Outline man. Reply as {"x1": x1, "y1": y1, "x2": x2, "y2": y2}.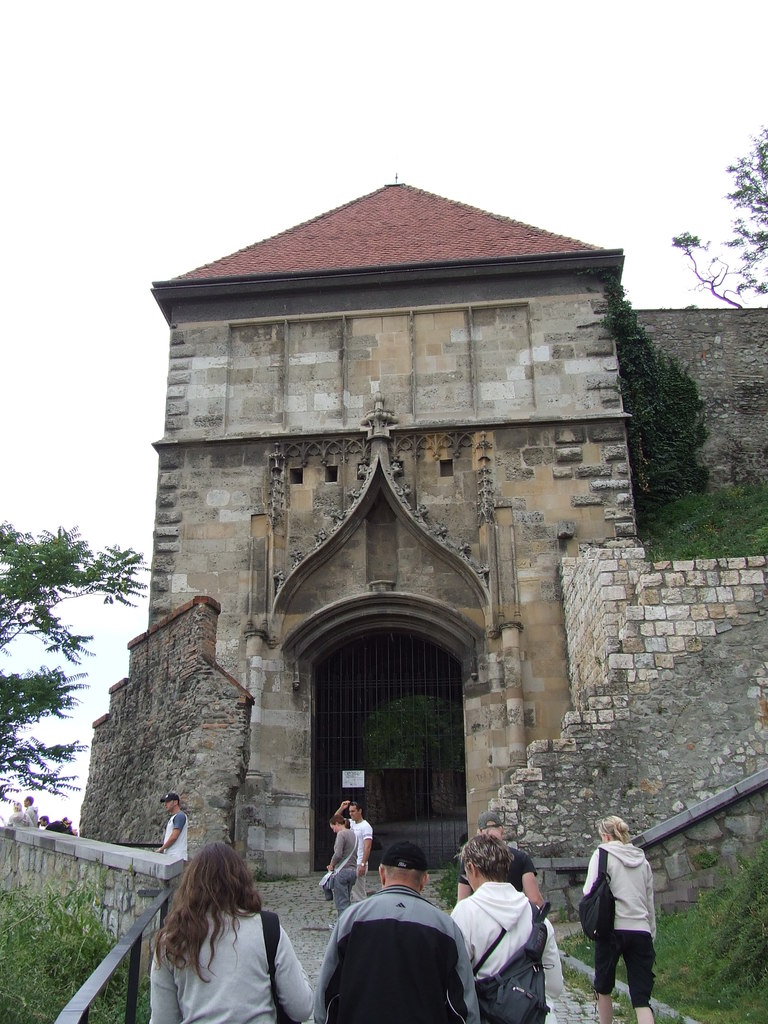
{"x1": 458, "y1": 837, "x2": 565, "y2": 1014}.
